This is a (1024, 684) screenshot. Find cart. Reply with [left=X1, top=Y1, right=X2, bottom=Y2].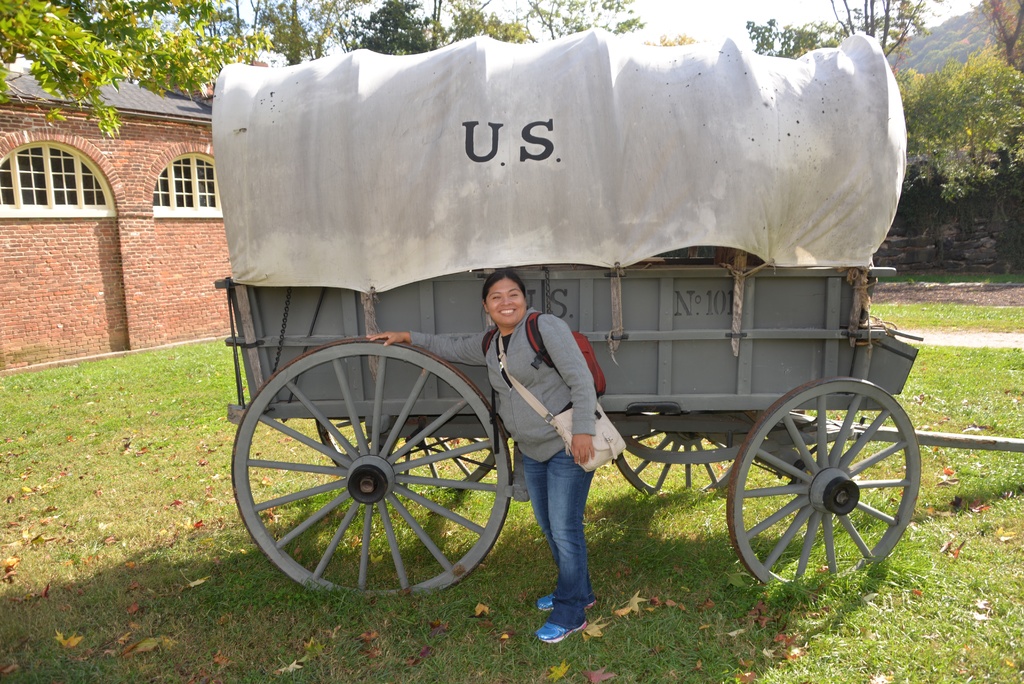
[left=212, top=33, right=1023, bottom=601].
